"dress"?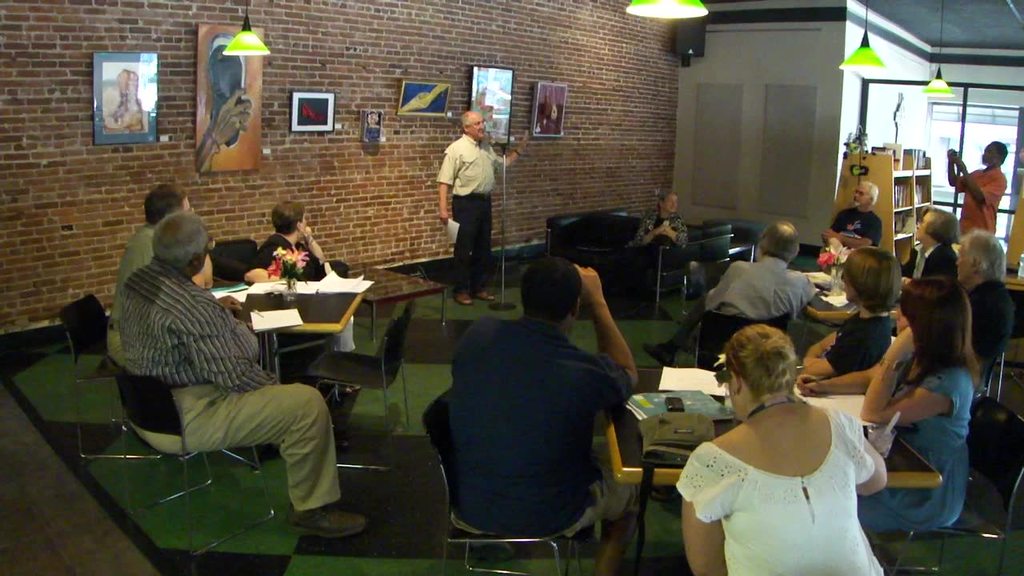
region(858, 366, 974, 530)
